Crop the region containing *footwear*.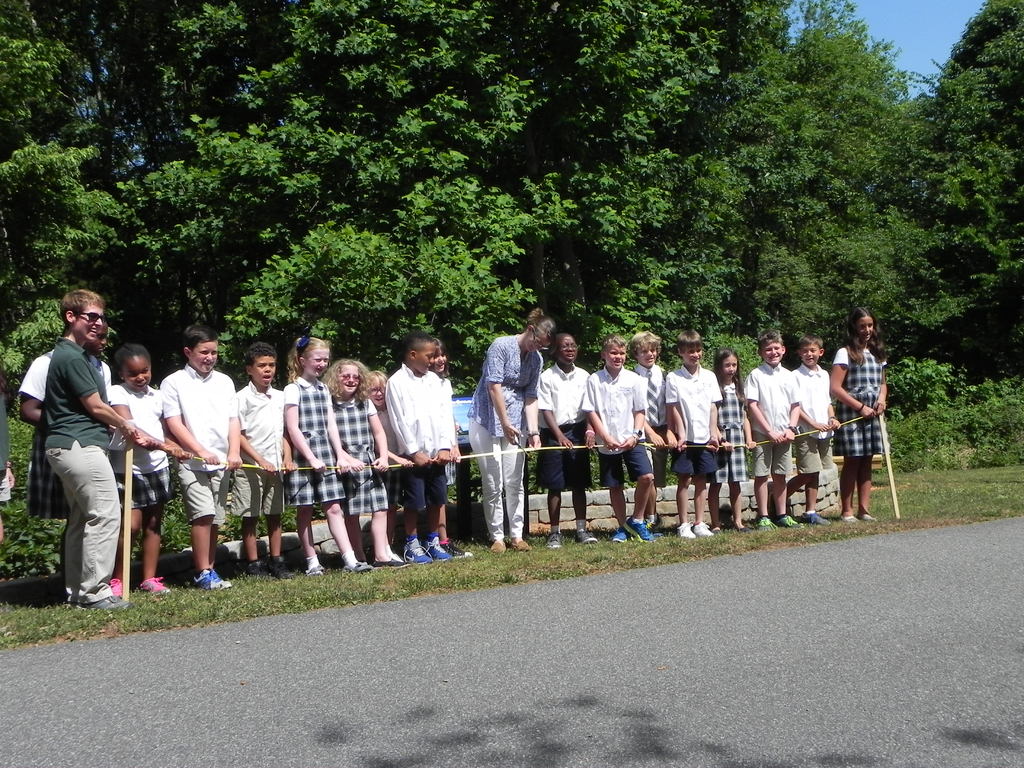
Crop region: bbox=[186, 564, 234, 589].
